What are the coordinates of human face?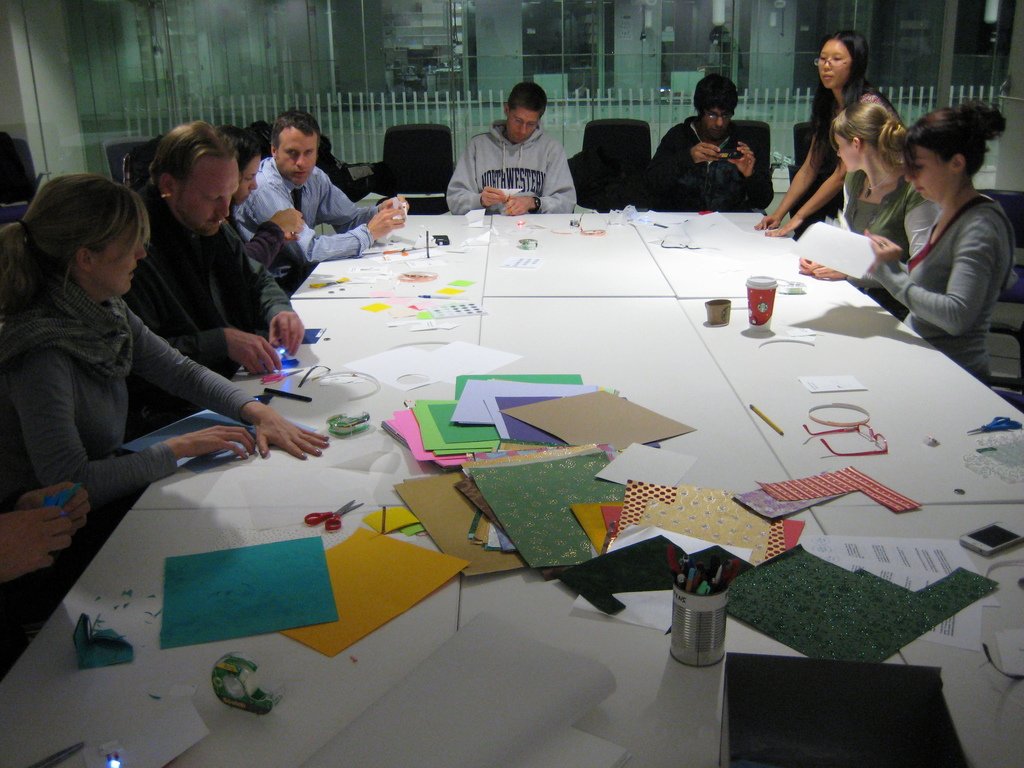
(834,135,854,173).
